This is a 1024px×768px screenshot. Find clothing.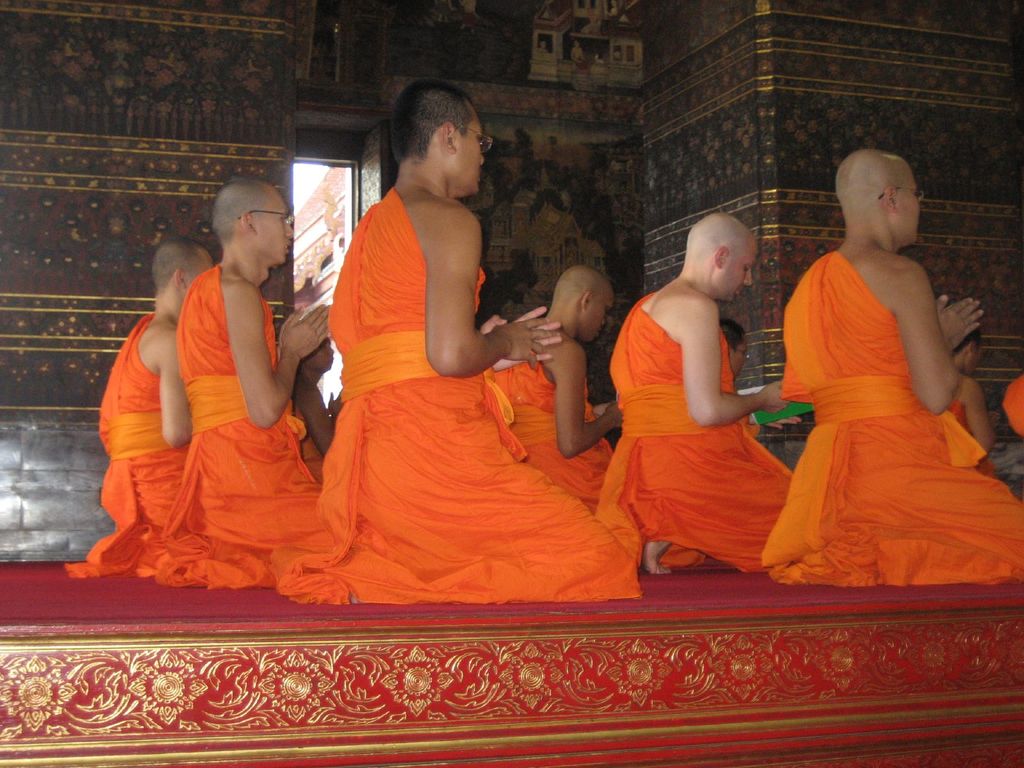
Bounding box: (65, 315, 196, 570).
